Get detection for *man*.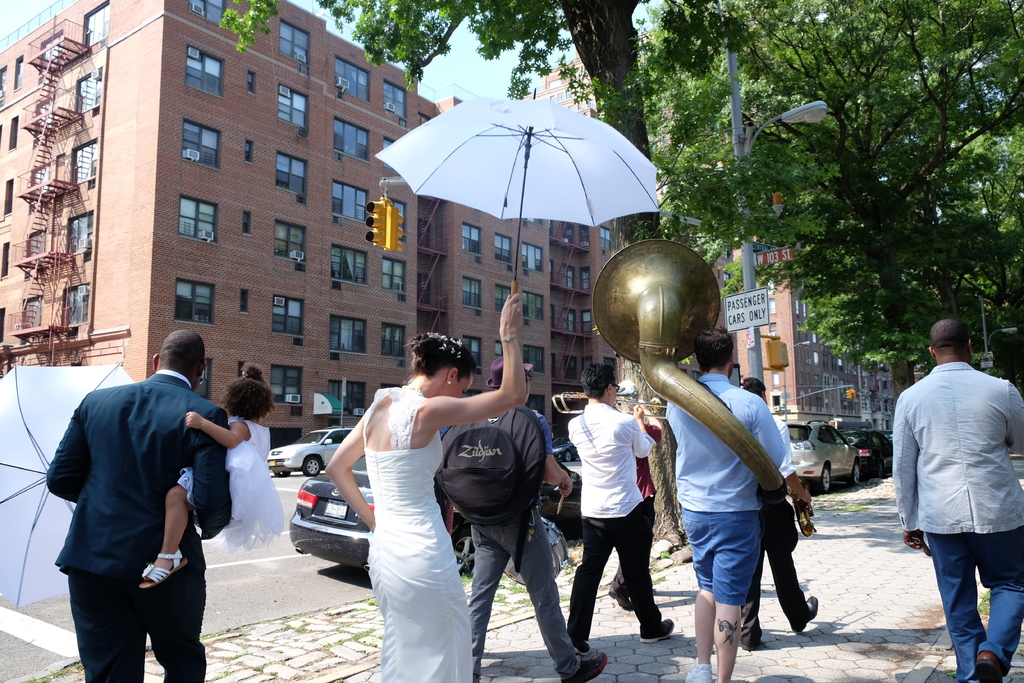
Detection: x1=442 y1=375 x2=610 y2=682.
